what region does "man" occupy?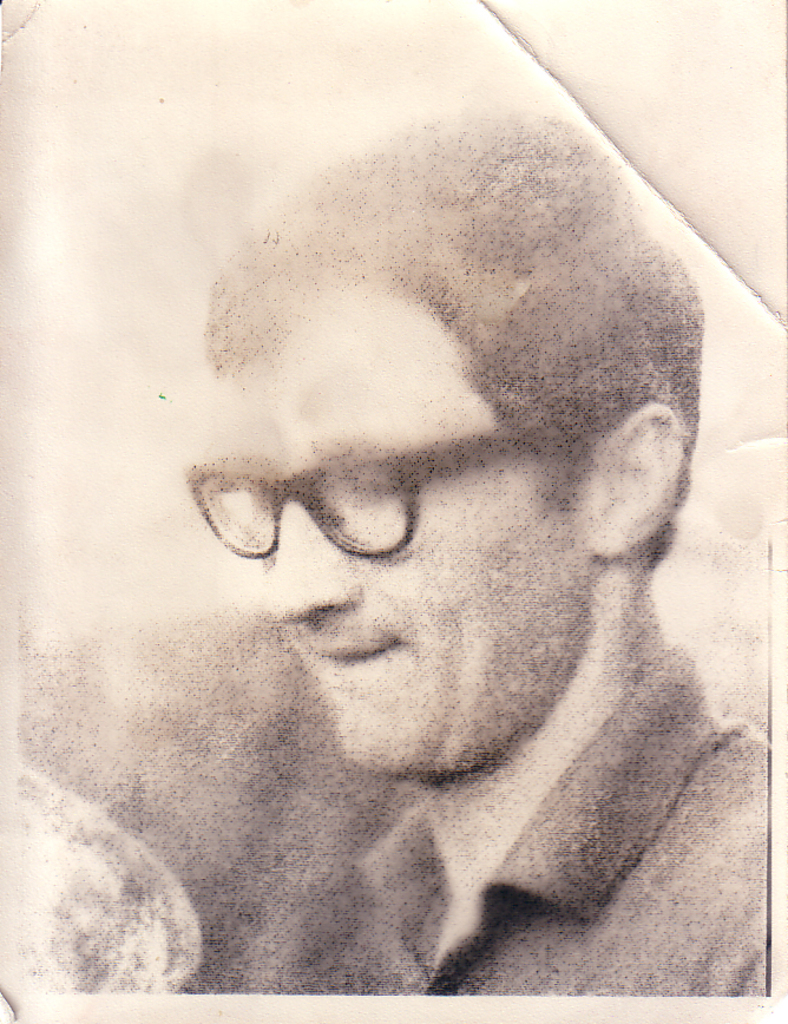
box(55, 47, 780, 999).
